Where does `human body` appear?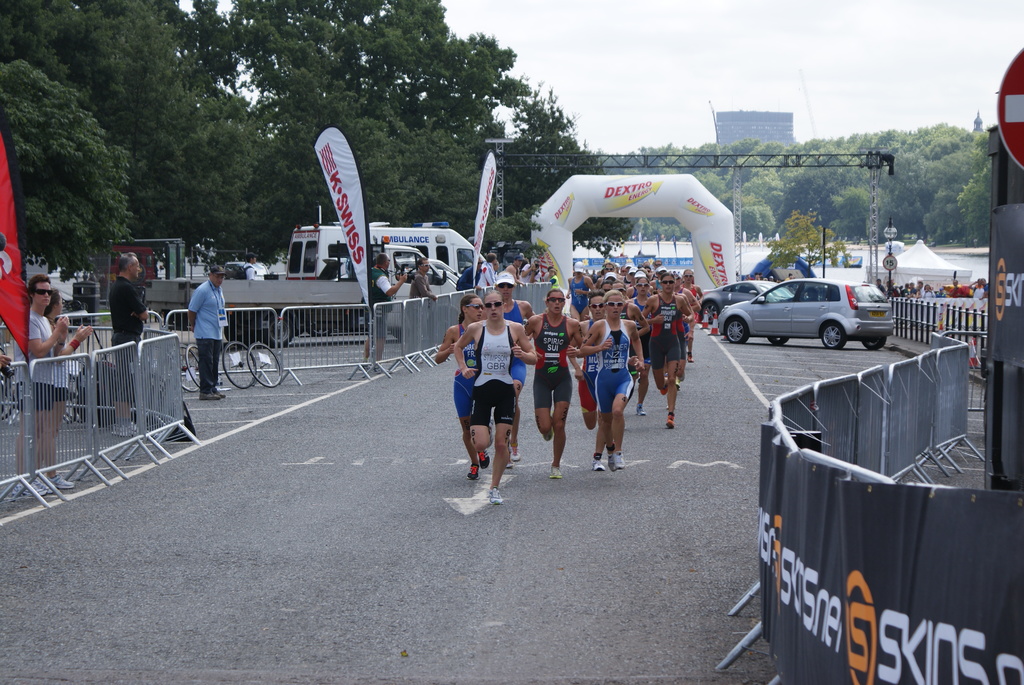
Appears at 243 262 257 282.
